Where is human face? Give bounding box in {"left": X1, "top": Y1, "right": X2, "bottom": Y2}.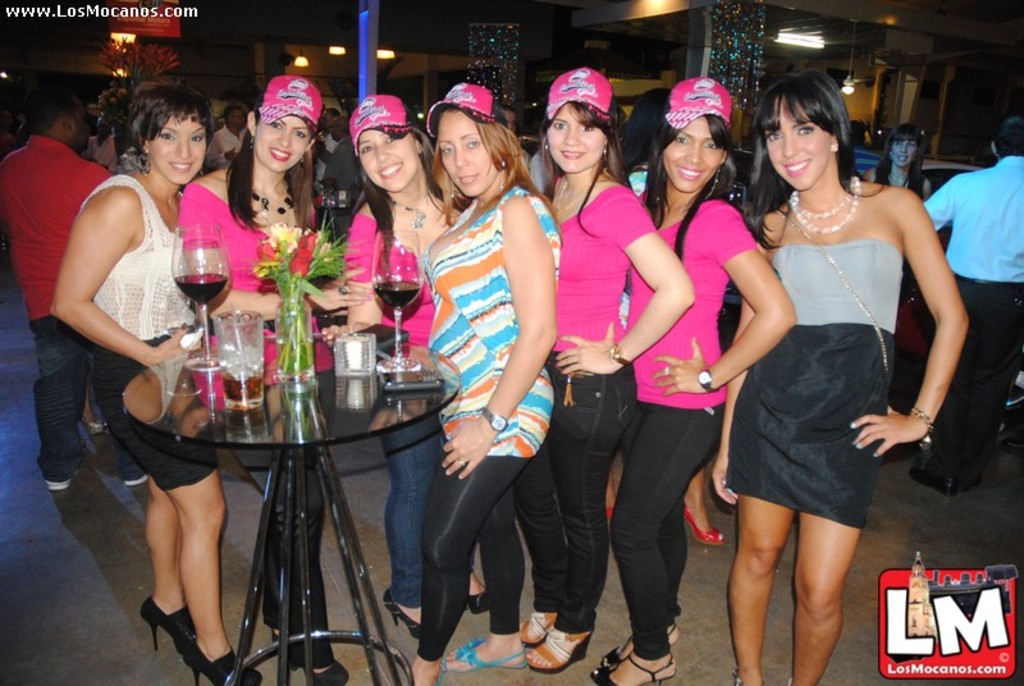
{"left": 72, "top": 102, "right": 90, "bottom": 148}.
